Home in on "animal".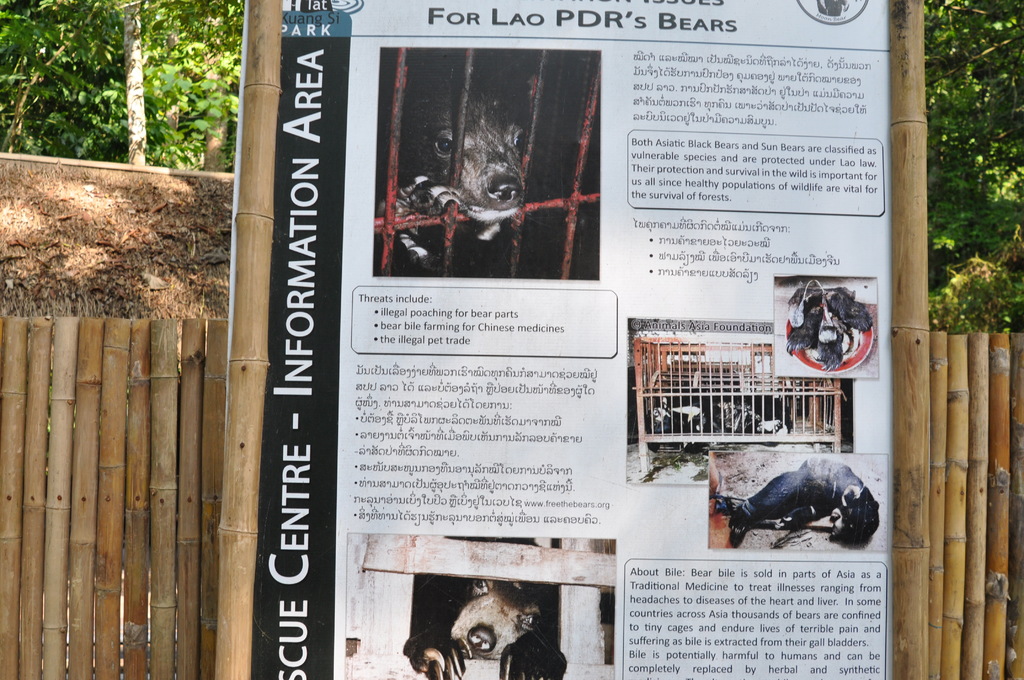
Homed in at [786,282,874,371].
